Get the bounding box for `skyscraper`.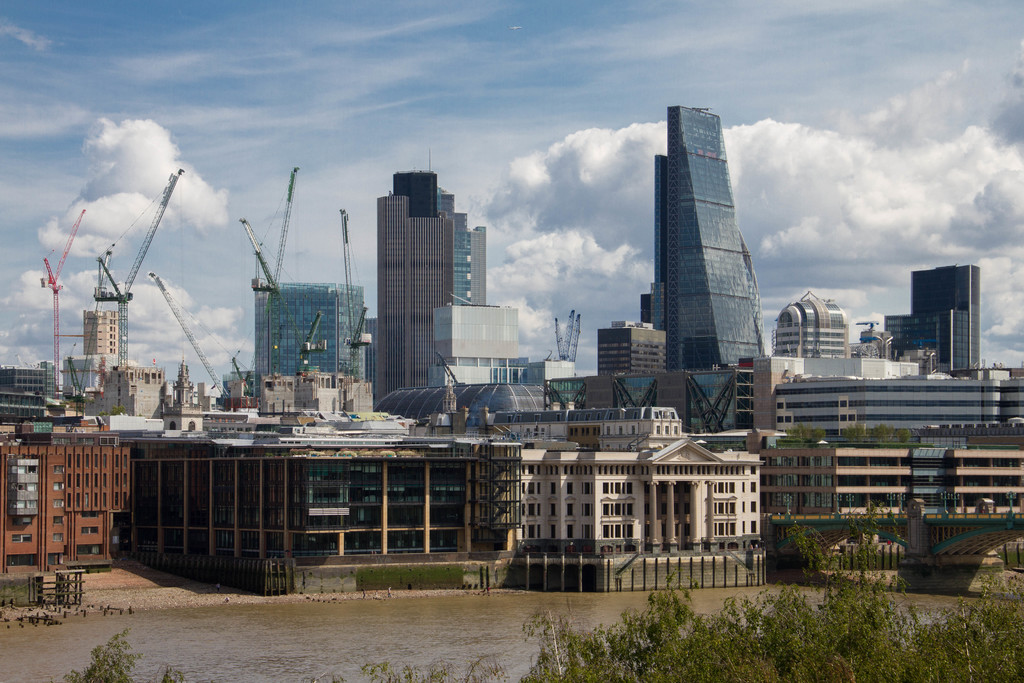
(257,163,365,370).
